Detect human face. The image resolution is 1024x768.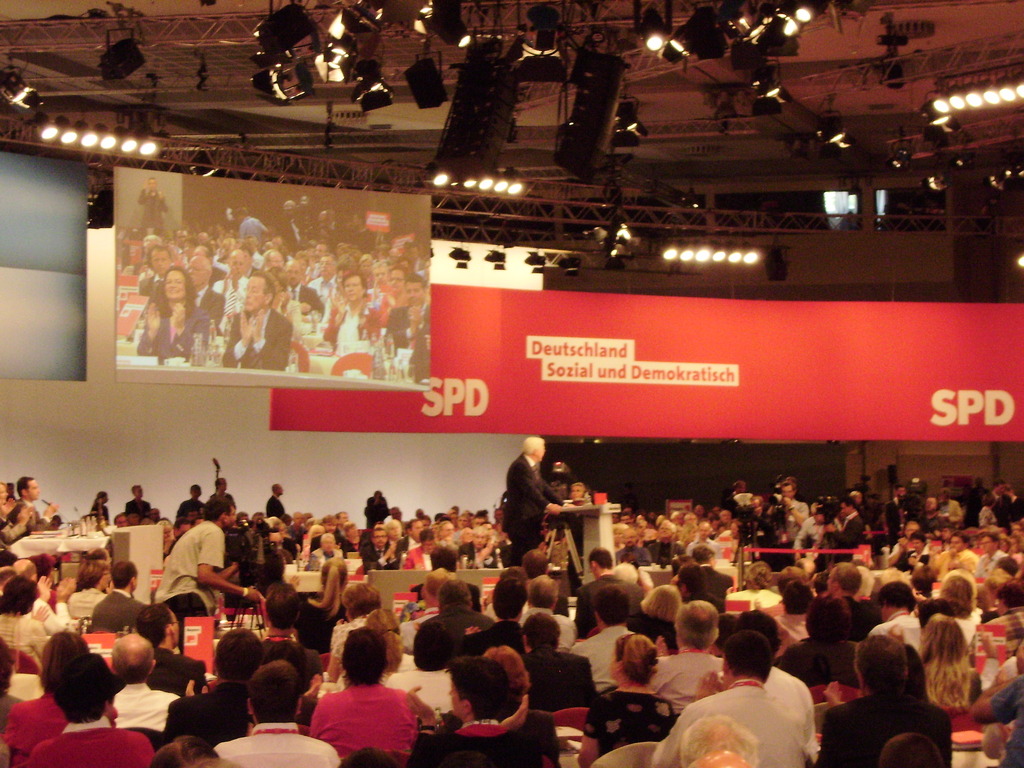
(left=27, top=481, right=40, bottom=502).
